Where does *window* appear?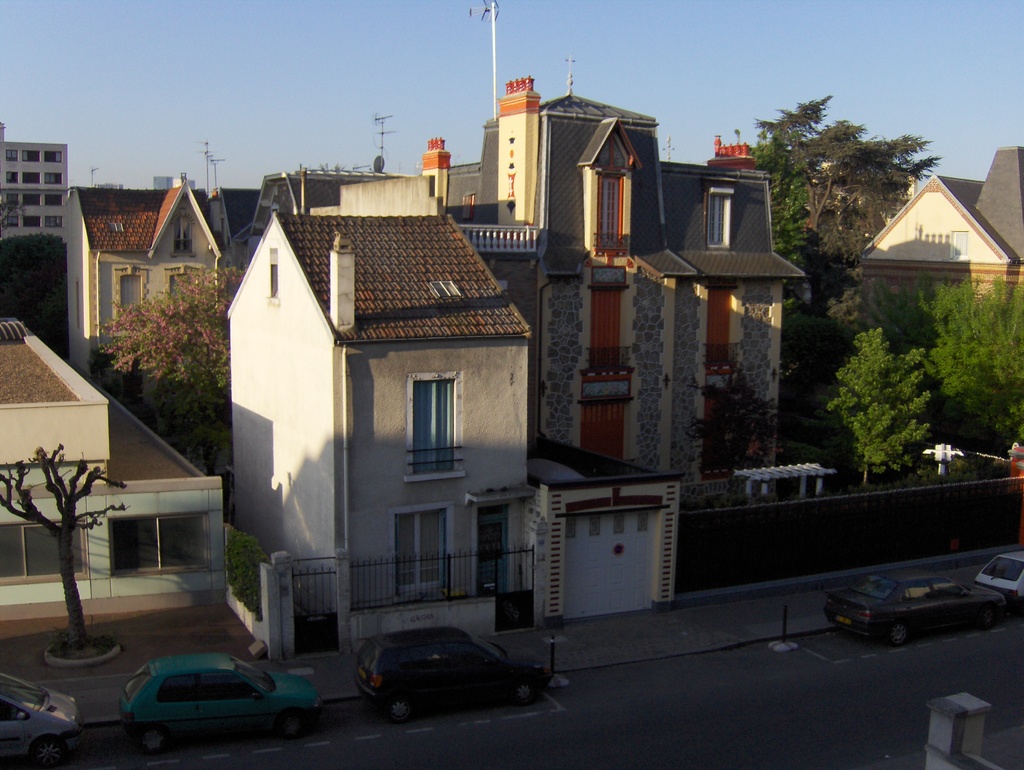
Appears at left=710, top=191, right=730, bottom=248.
